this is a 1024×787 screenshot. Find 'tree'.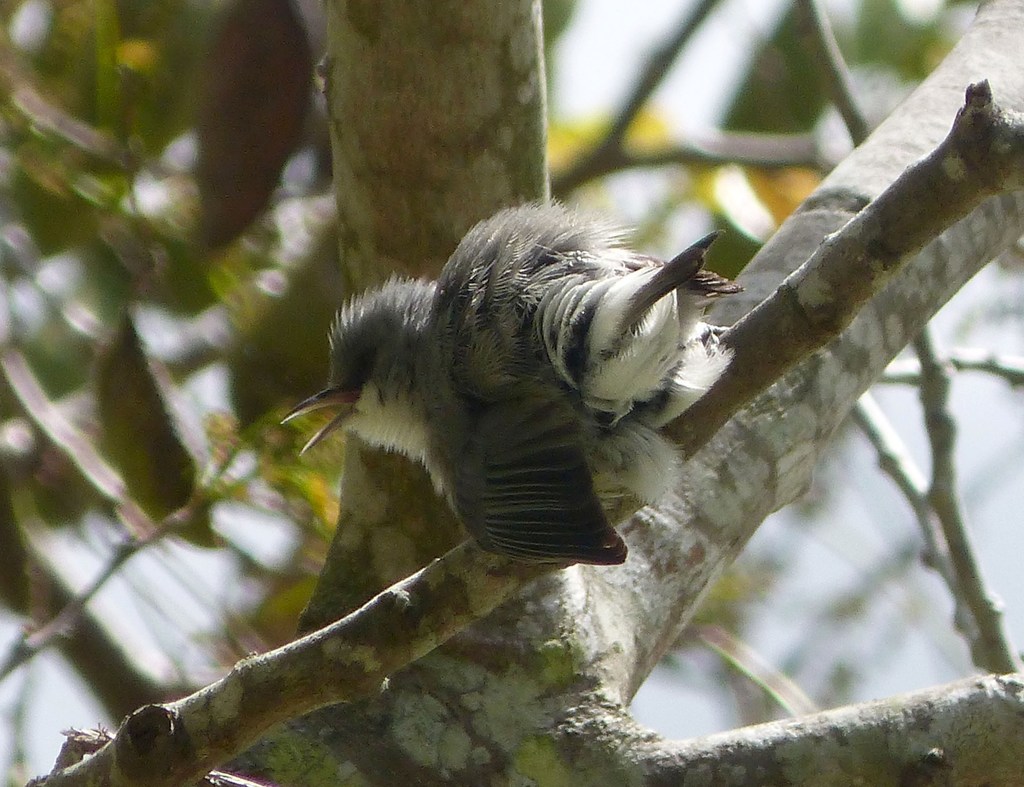
Bounding box: pyautogui.locateOnScreen(43, 54, 1023, 747).
